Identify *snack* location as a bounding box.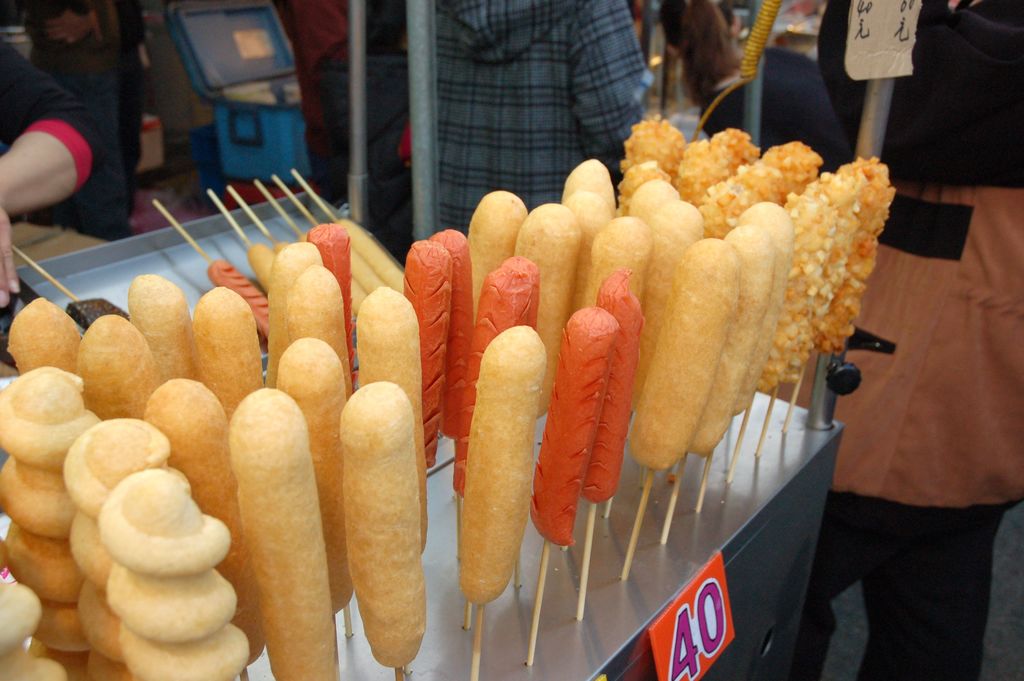
bbox=[186, 287, 268, 410].
